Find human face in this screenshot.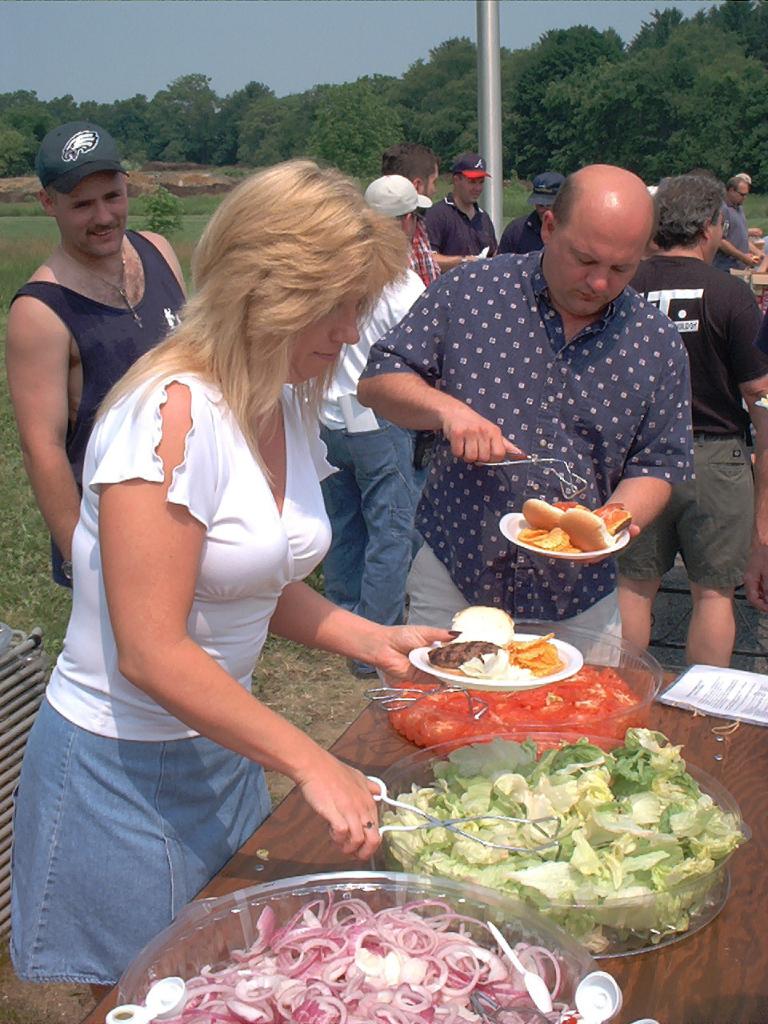
The bounding box for human face is region(430, 172, 435, 190).
